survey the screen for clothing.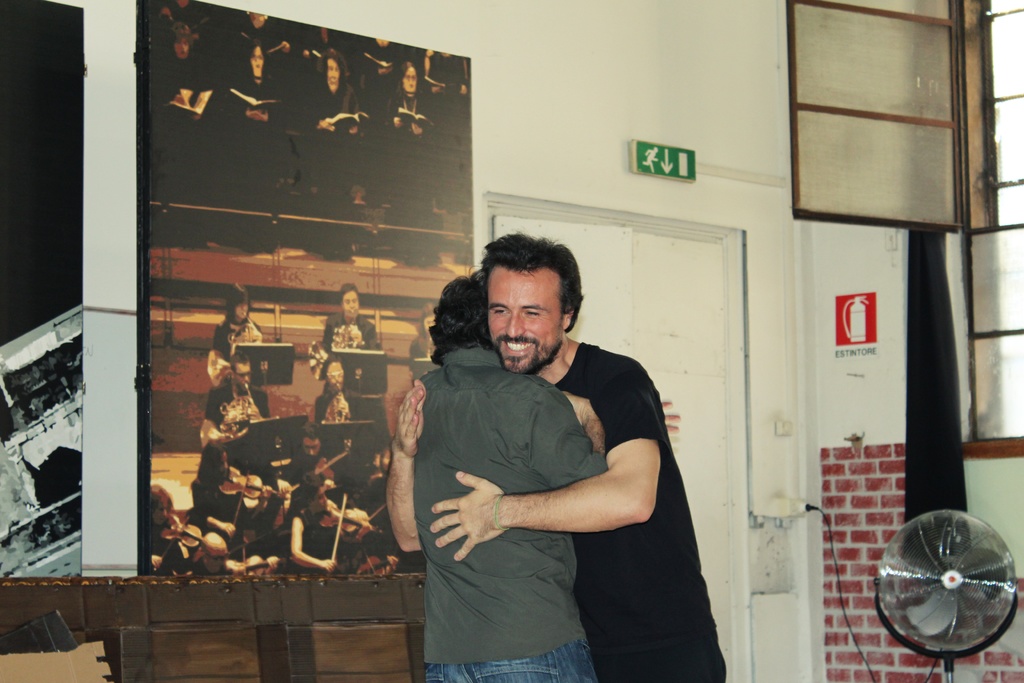
Survey found: 232, 19, 284, 67.
